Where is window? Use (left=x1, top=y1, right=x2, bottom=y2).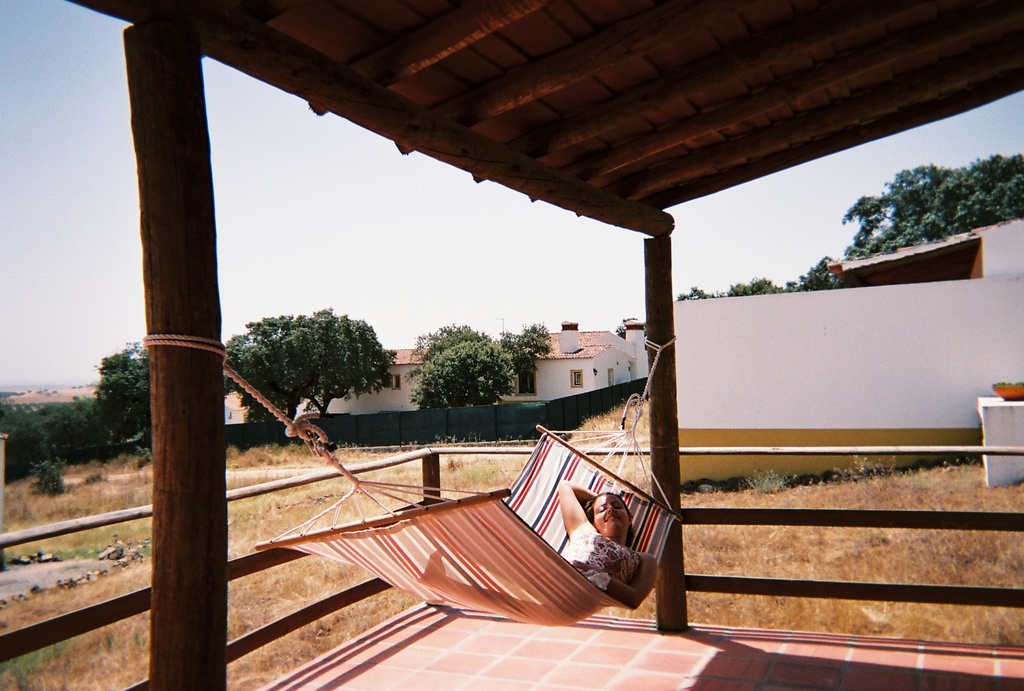
(left=607, top=370, right=617, bottom=387).
